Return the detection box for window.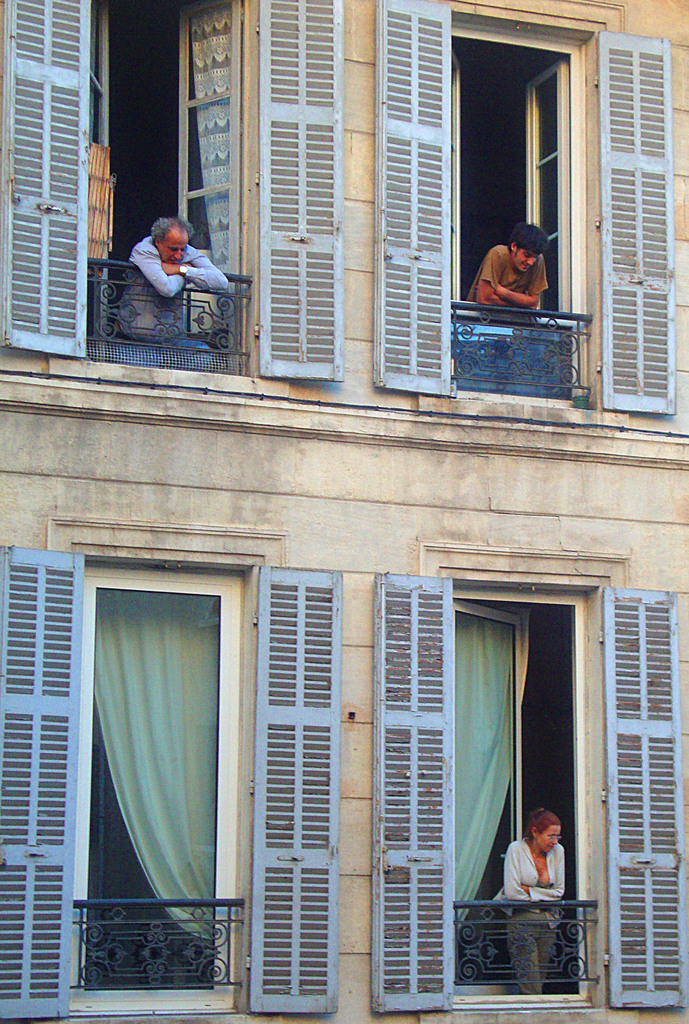
(x1=376, y1=569, x2=688, y2=1017).
